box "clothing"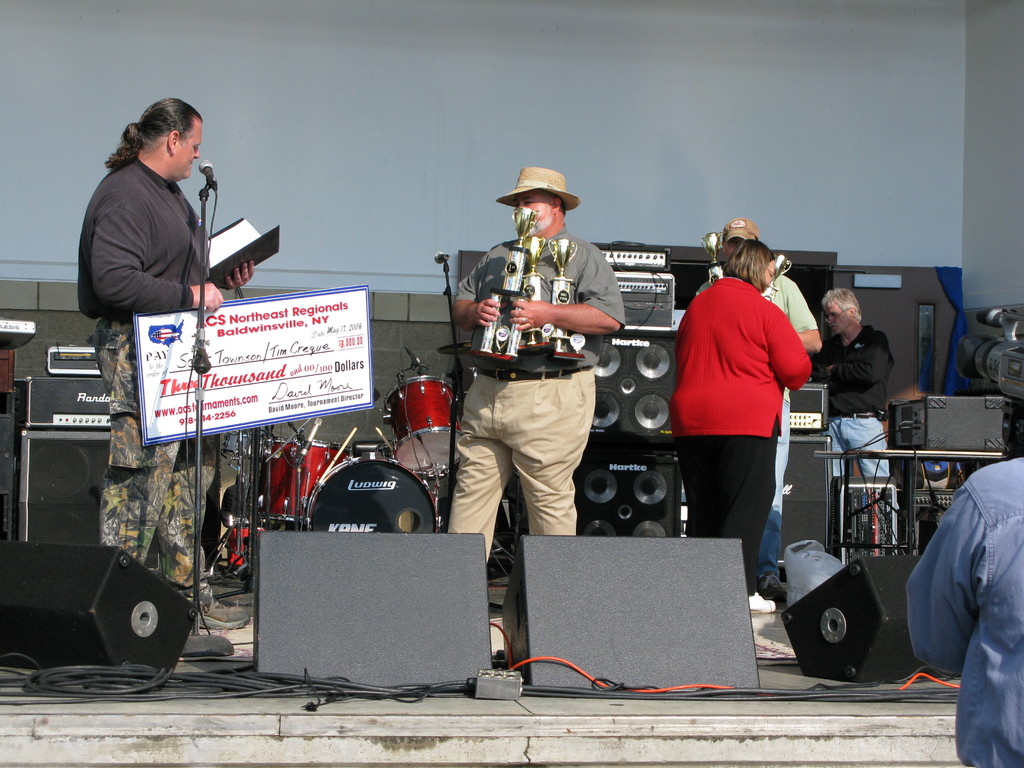
79 171 210 314
